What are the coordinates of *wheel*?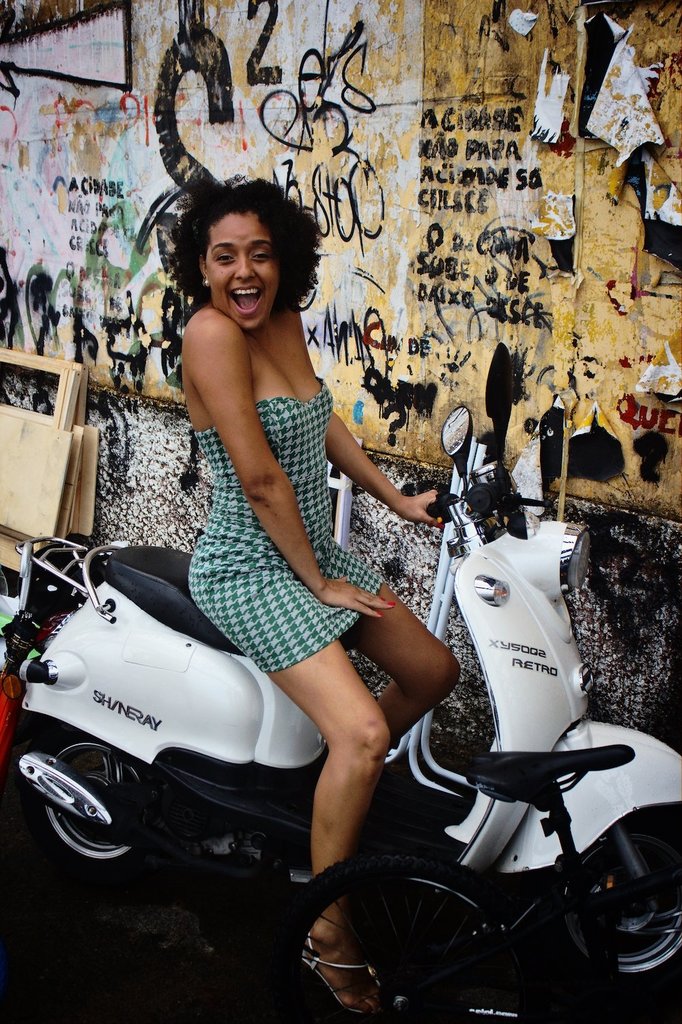
[543, 822, 681, 994].
